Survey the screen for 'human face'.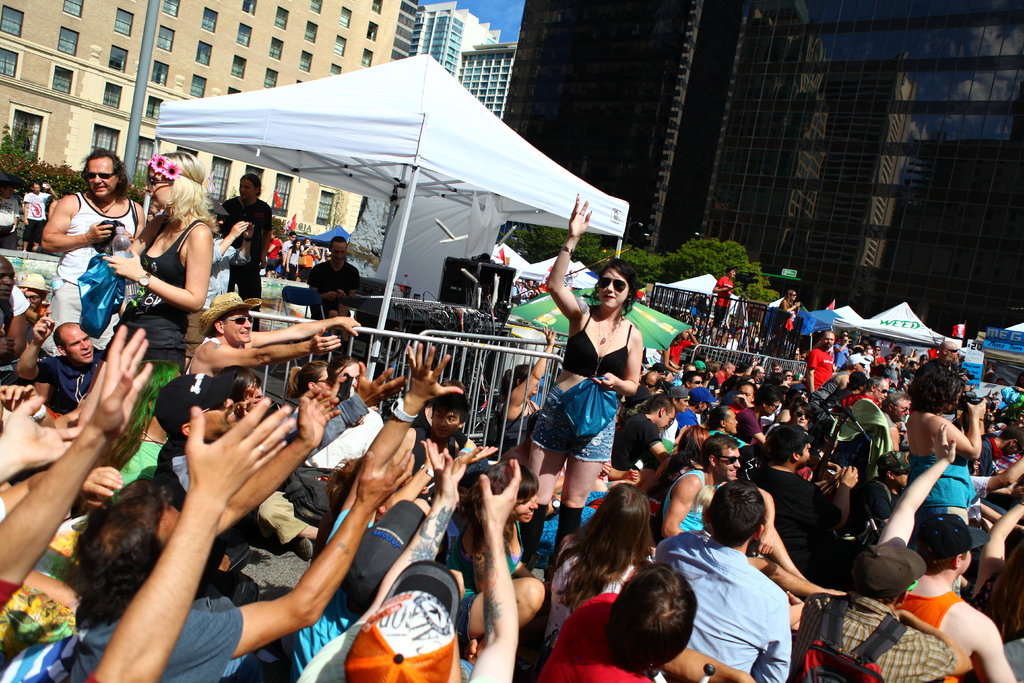
Survey found: [x1=639, y1=374, x2=655, y2=395].
